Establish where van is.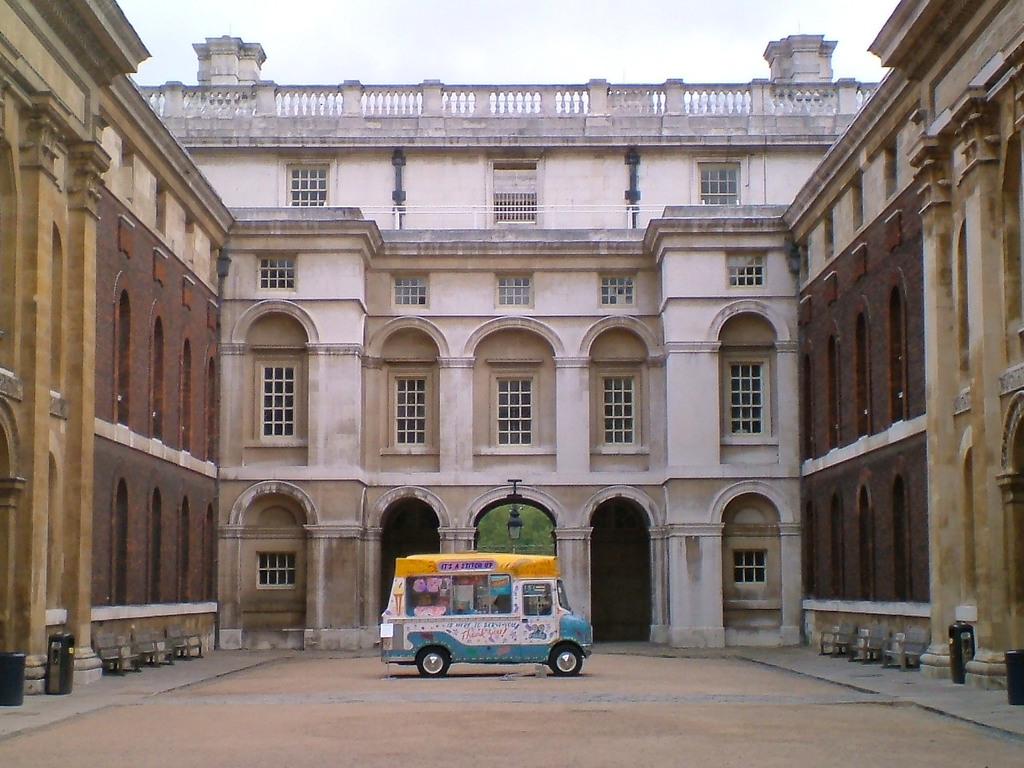
Established at [374, 550, 596, 678].
